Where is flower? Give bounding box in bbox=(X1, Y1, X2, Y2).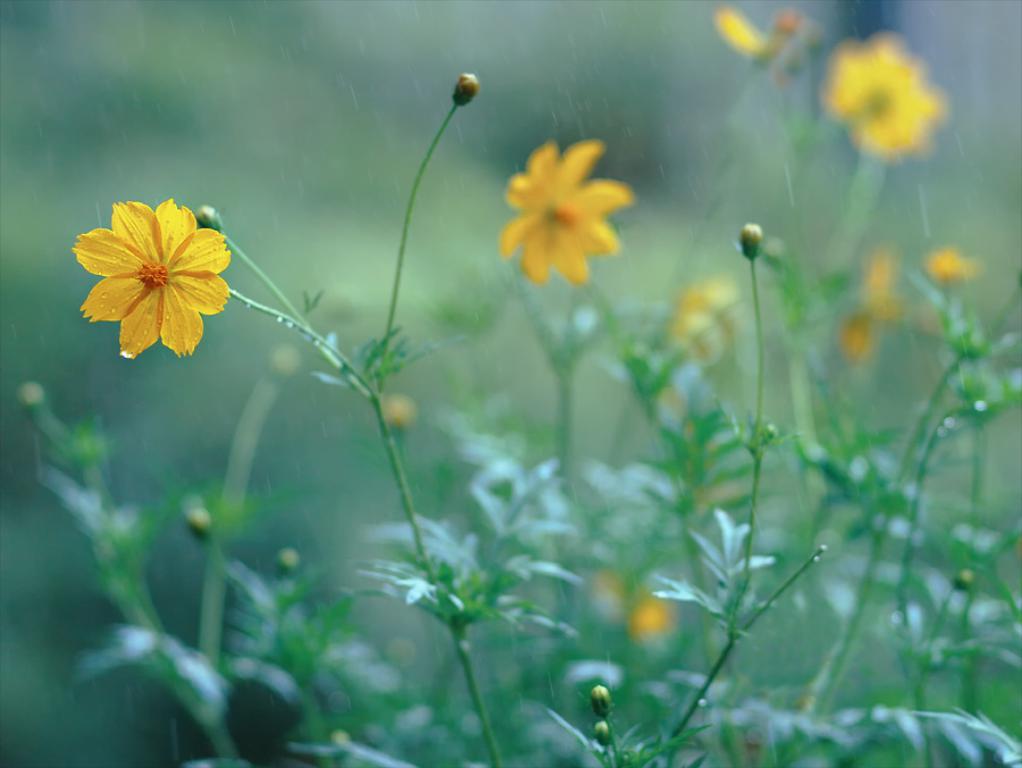
bbox=(503, 137, 633, 279).
